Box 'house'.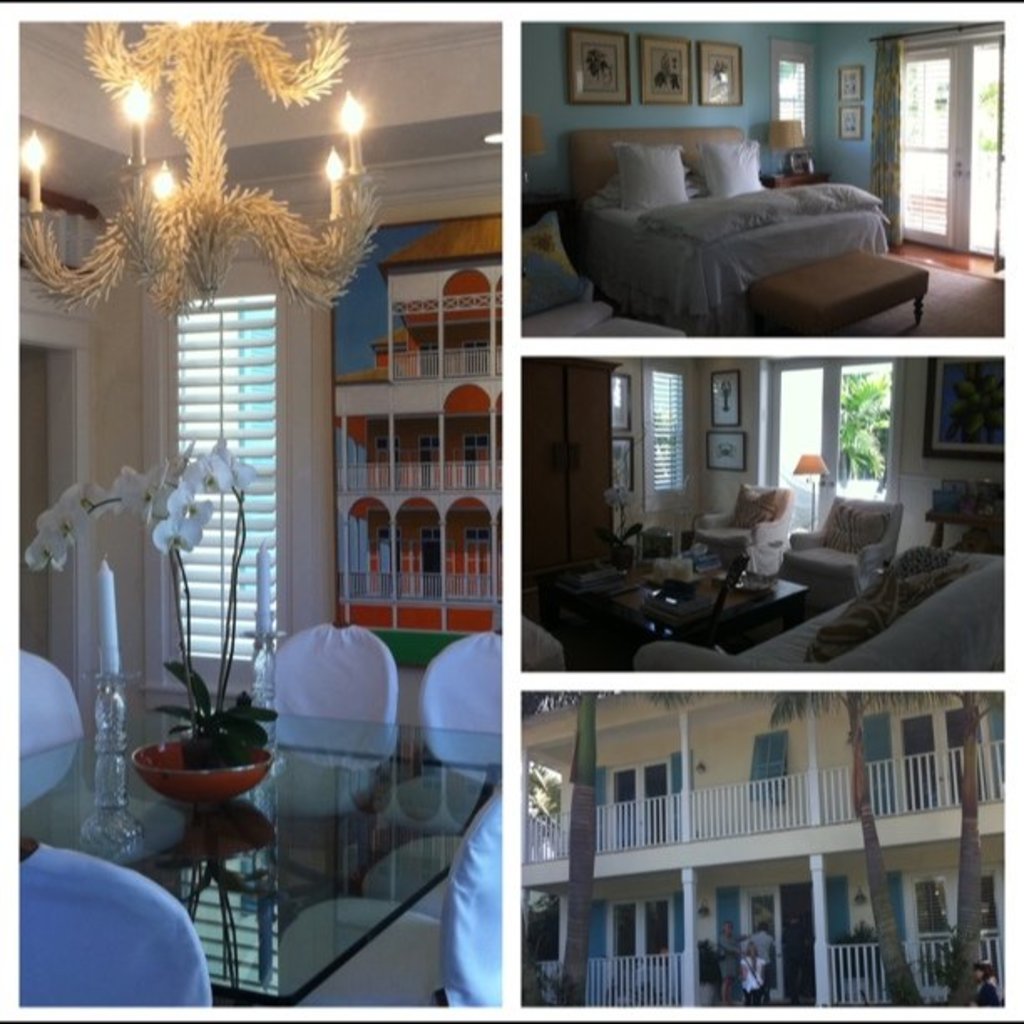
x1=520, y1=688, x2=1006, y2=1006.
